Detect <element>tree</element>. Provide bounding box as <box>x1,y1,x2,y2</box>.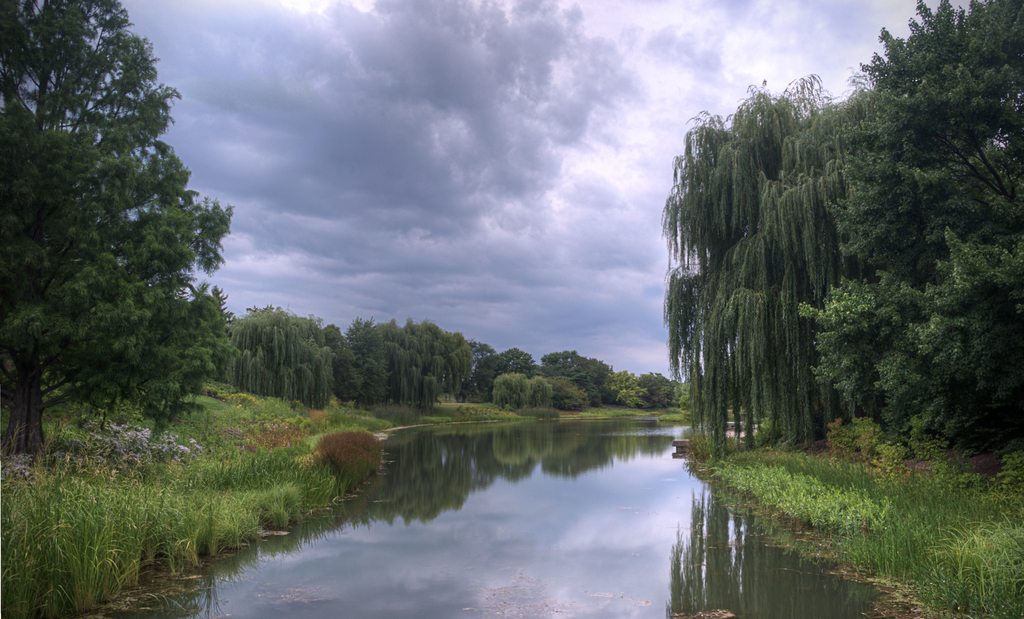
<box>641,369,671,417</box>.
